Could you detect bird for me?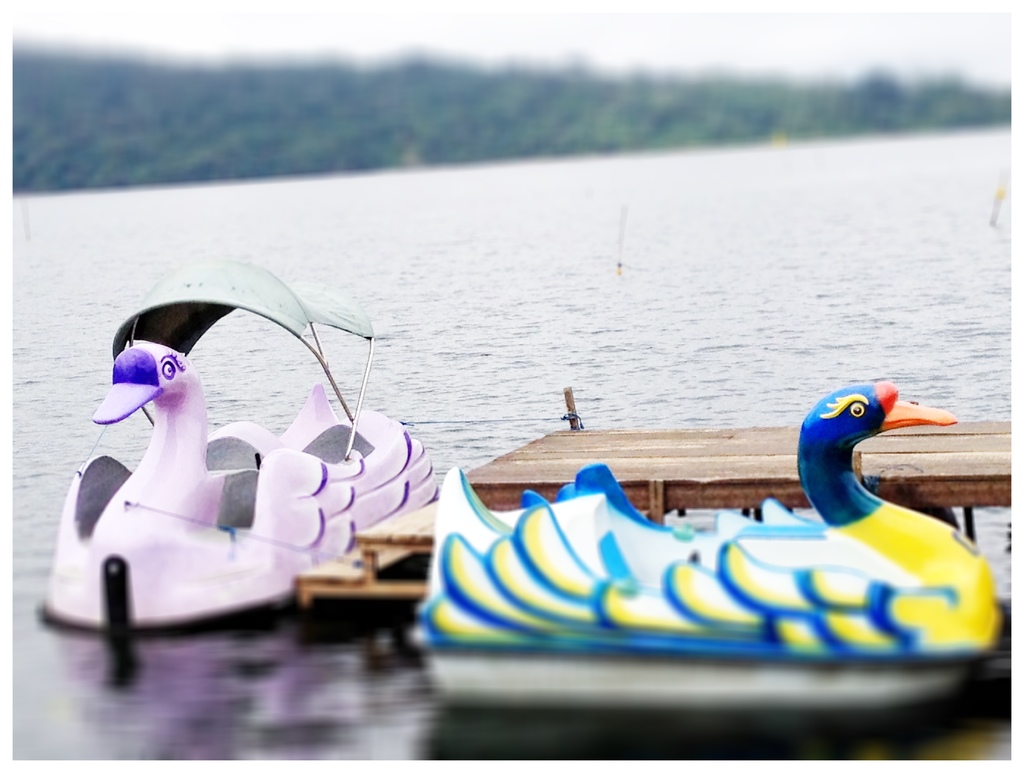
Detection result: x1=413, y1=383, x2=996, y2=724.
